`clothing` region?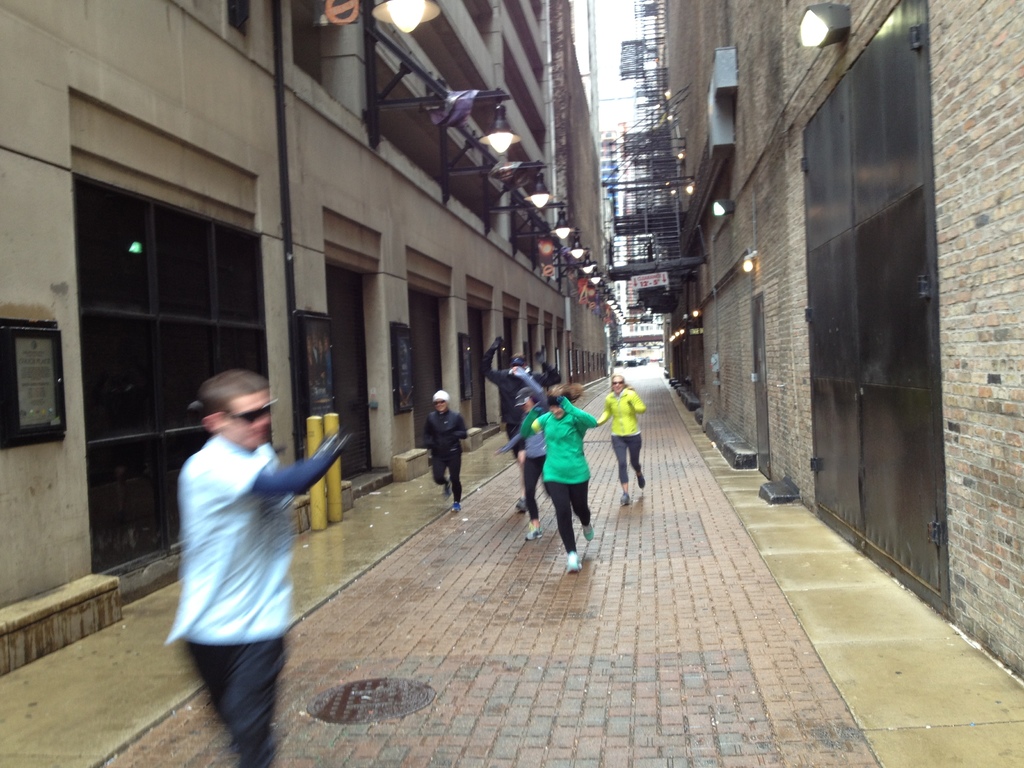
597 388 646 484
